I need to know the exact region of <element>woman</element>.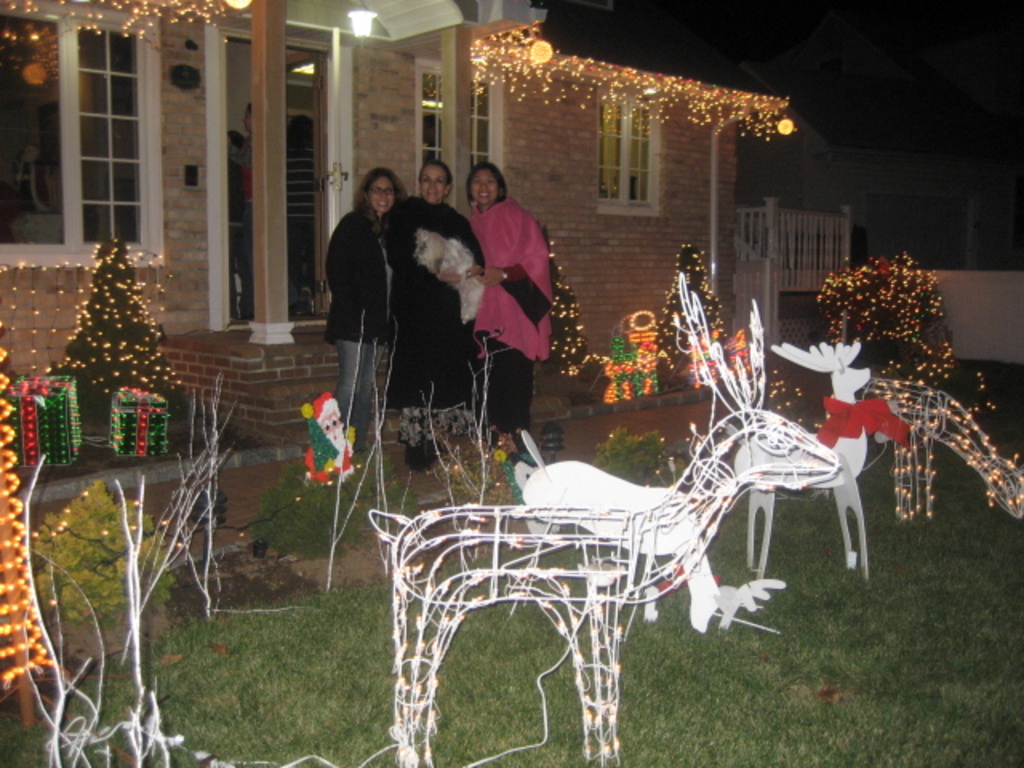
Region: 454:166:568:418.
